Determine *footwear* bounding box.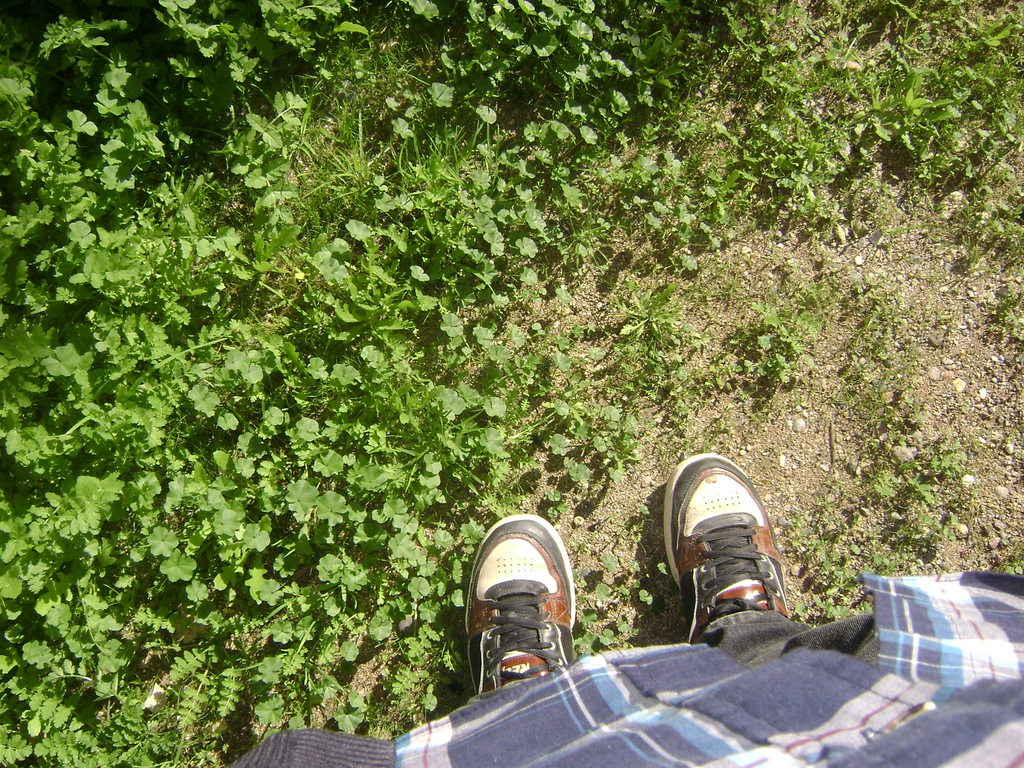
Determined: <box>467,516,572,697</box>.
